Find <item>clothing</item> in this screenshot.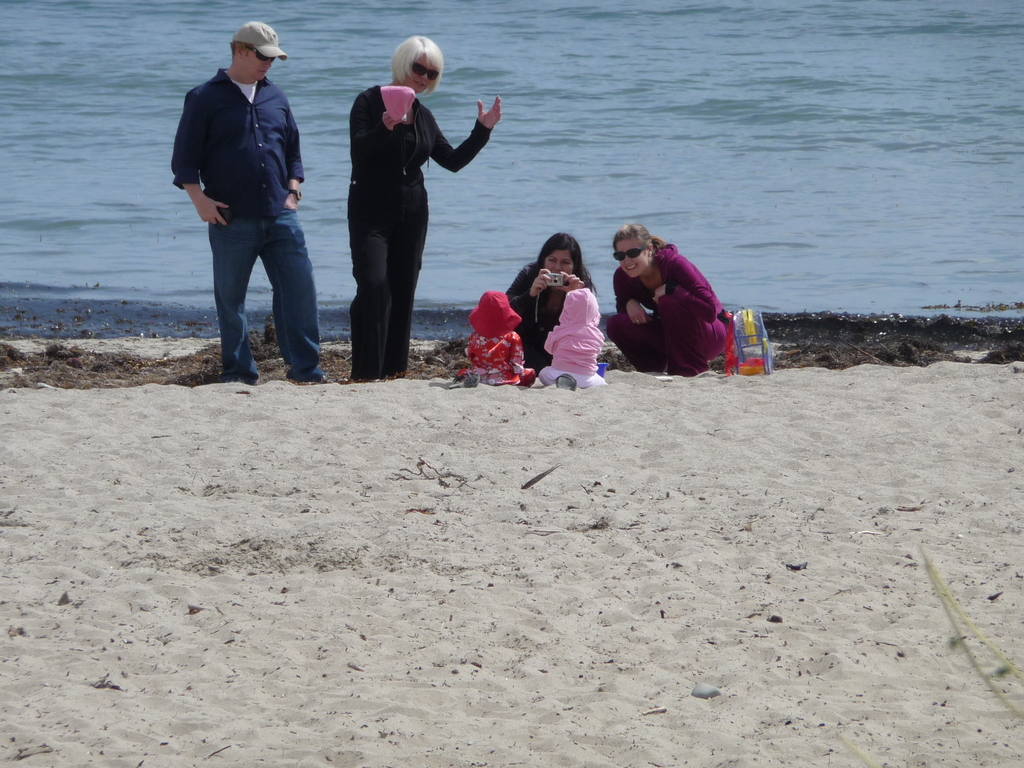
The bounding box for <item>clothing</item> is 600, 236, 735, 371.
